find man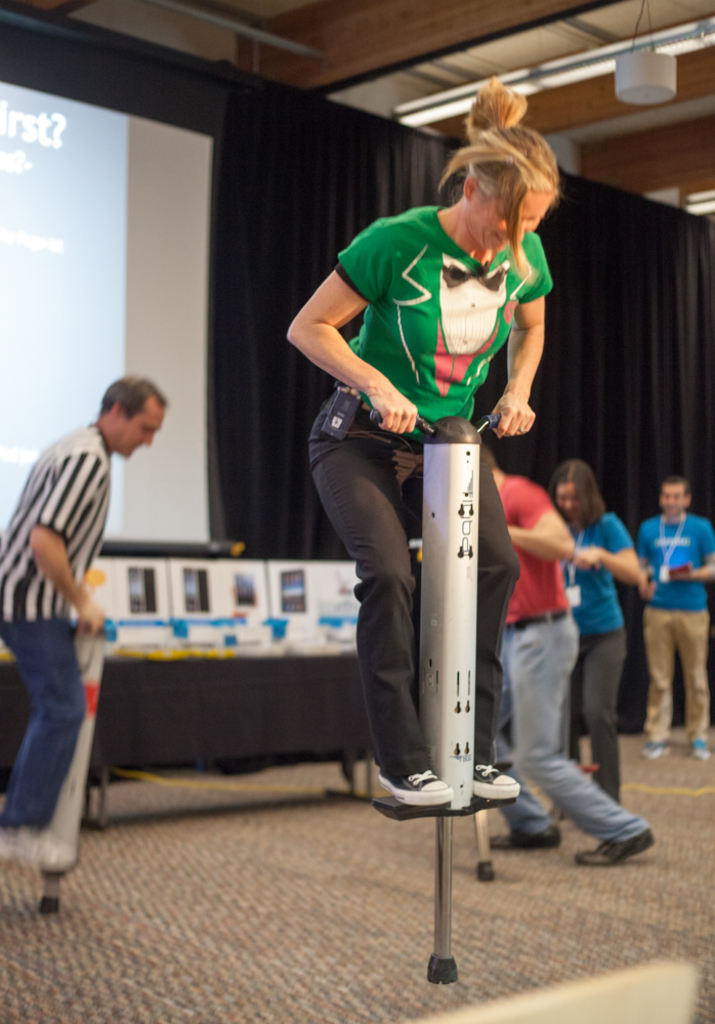
(left=2, top=353, right=171, bottom=881)
